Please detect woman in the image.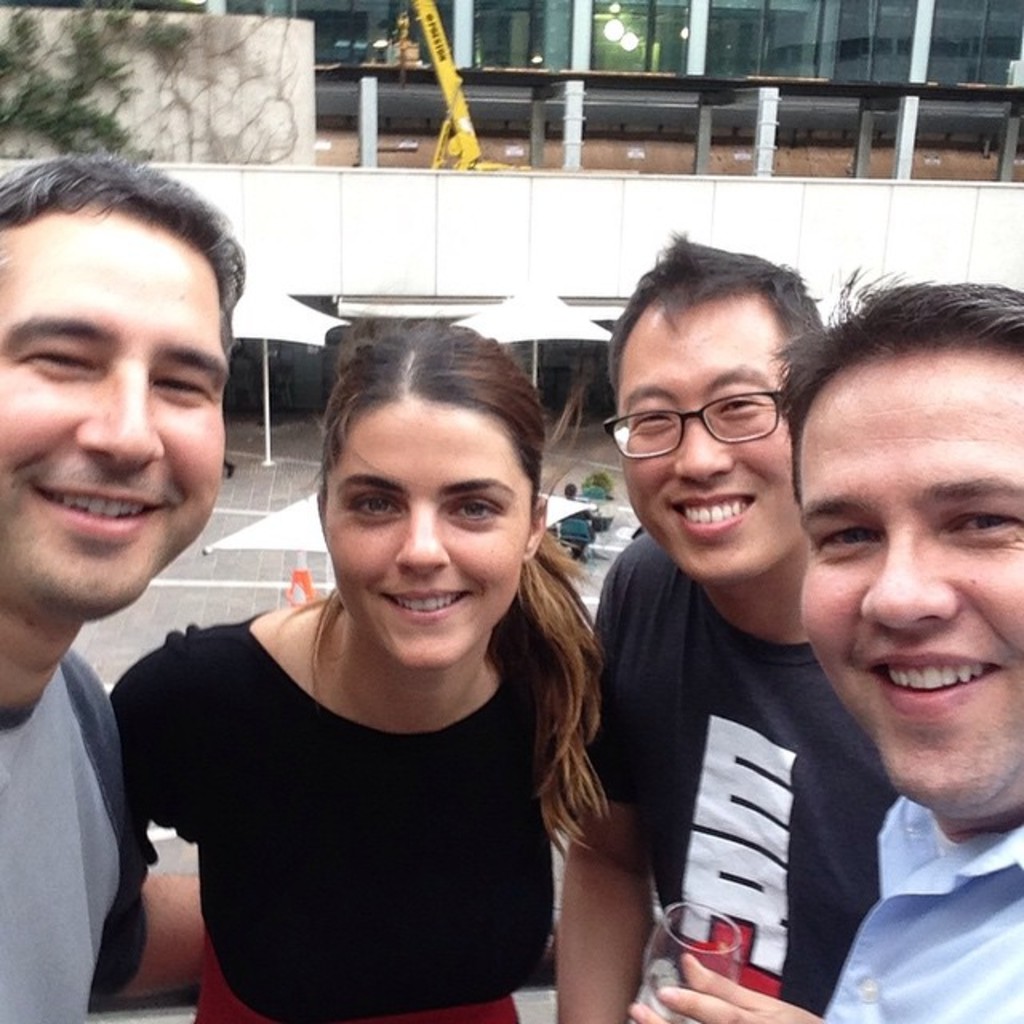
107,315,675,1023.
